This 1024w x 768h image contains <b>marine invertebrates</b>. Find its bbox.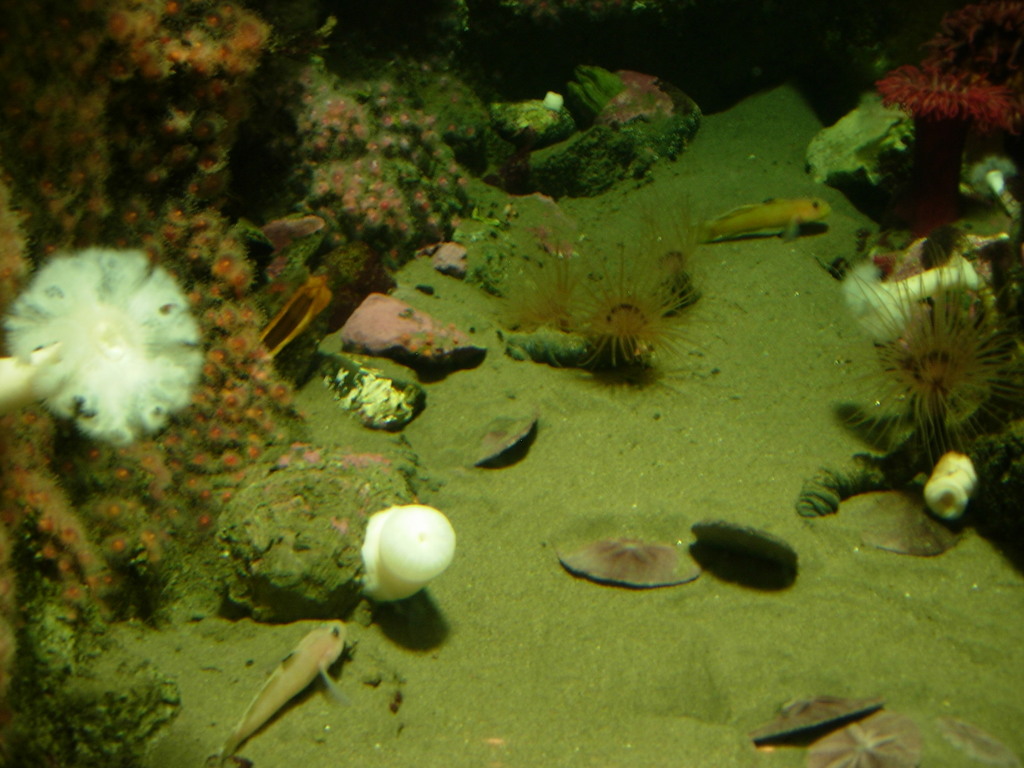
crop(477, 228, 588, 373).
